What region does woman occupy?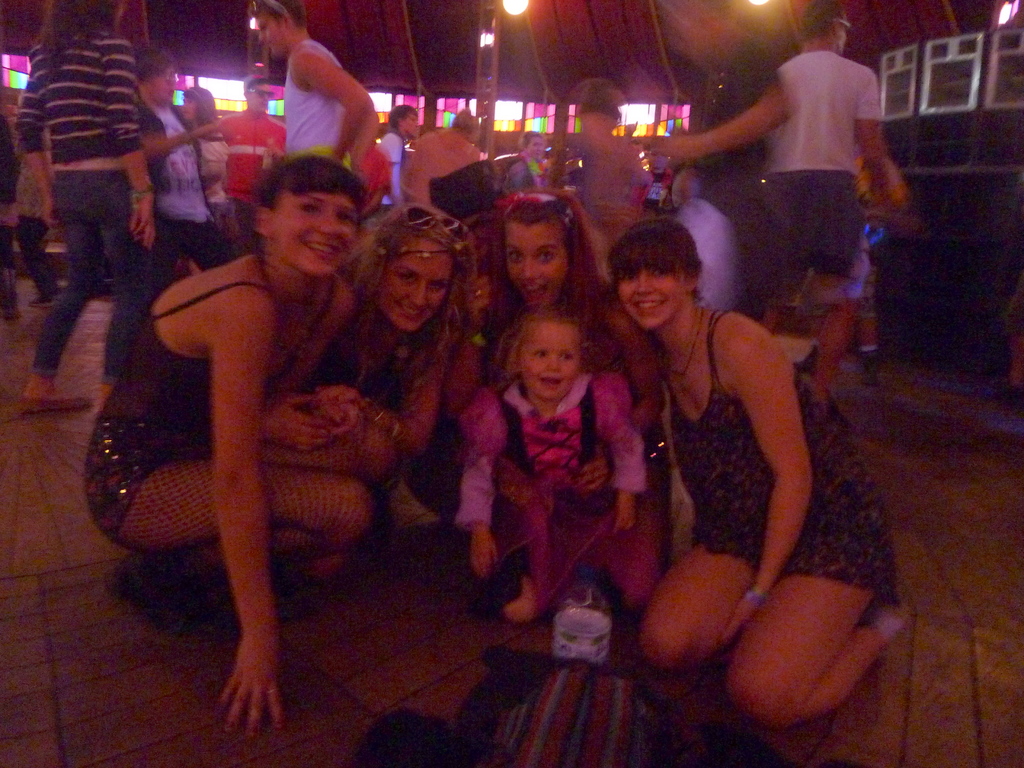
(left=600, top=164, right=881, bottom=735).
